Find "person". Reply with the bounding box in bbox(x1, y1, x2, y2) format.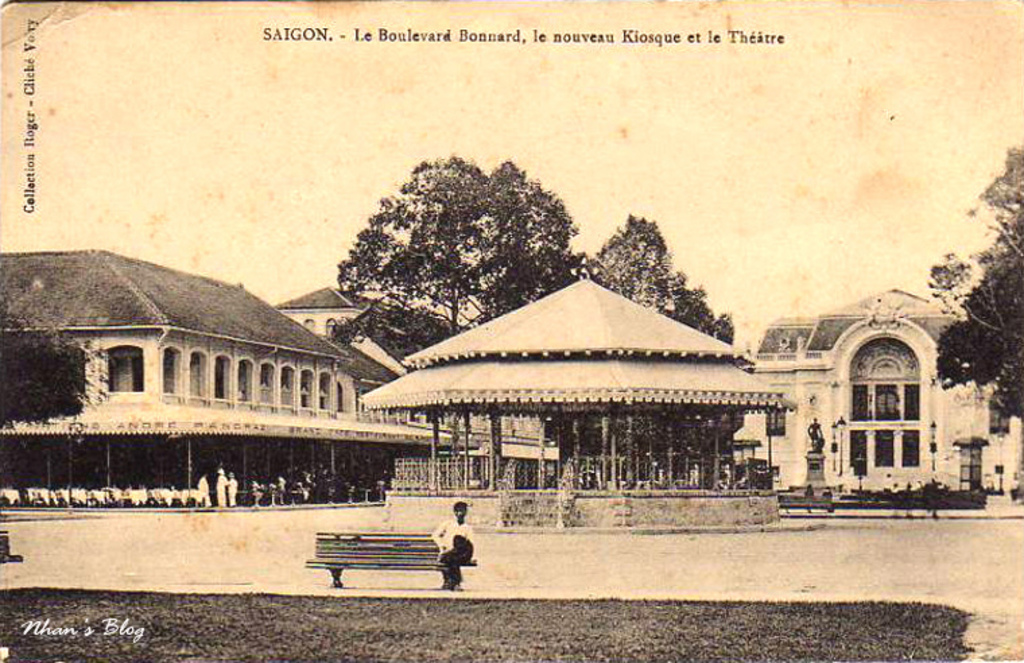
bbox(428, 500, 480, 592).
